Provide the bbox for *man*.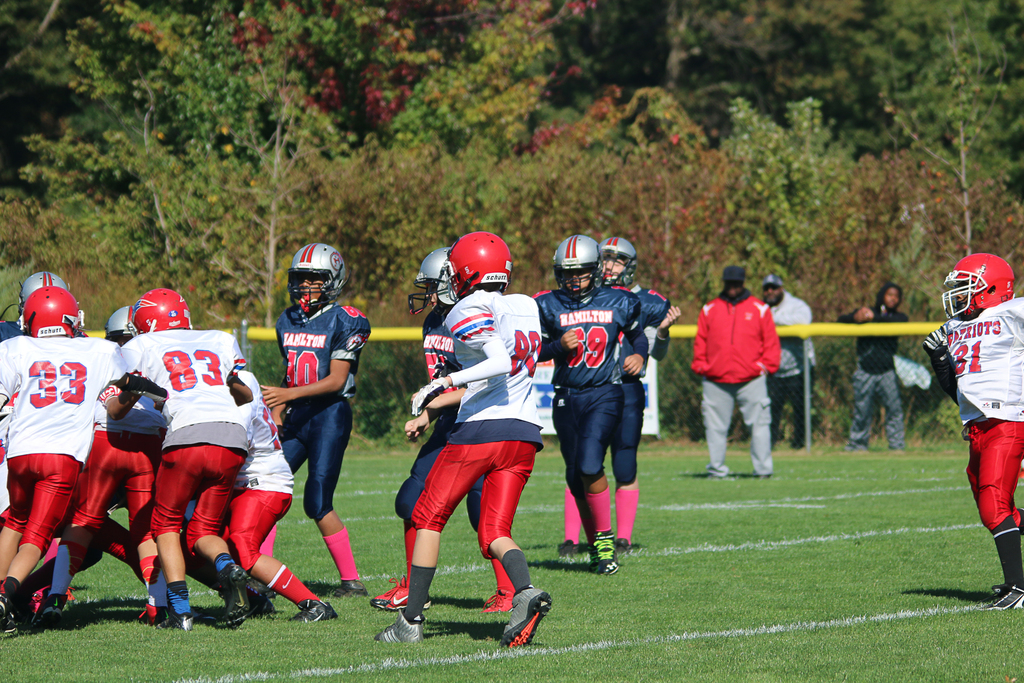
Rect(257, 244, 375, 611).
